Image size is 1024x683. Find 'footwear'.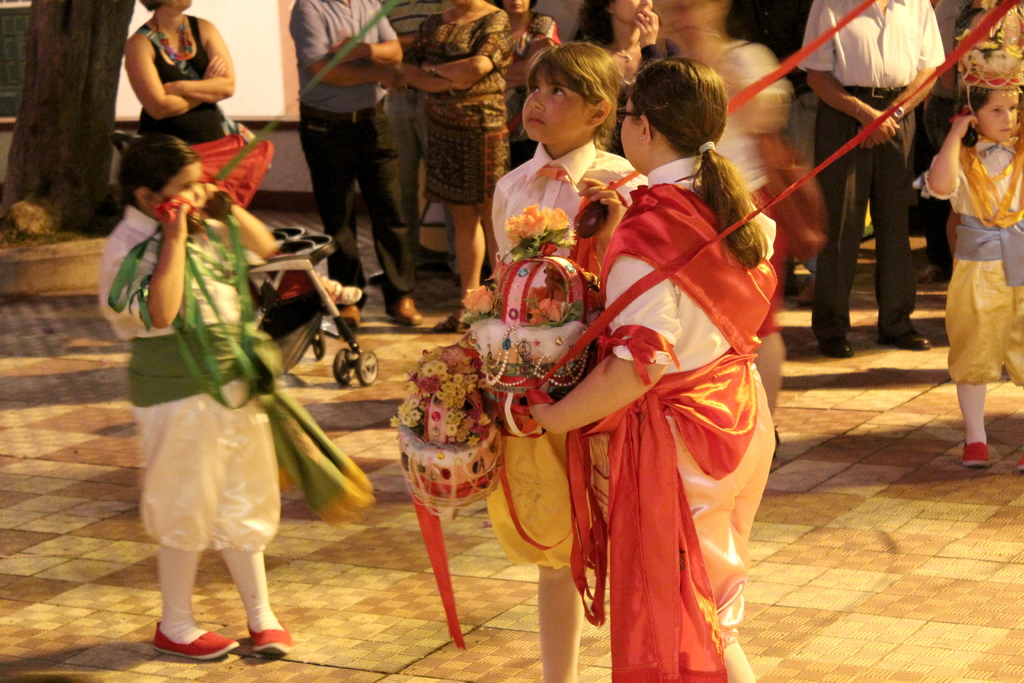
963 441 991 466.
